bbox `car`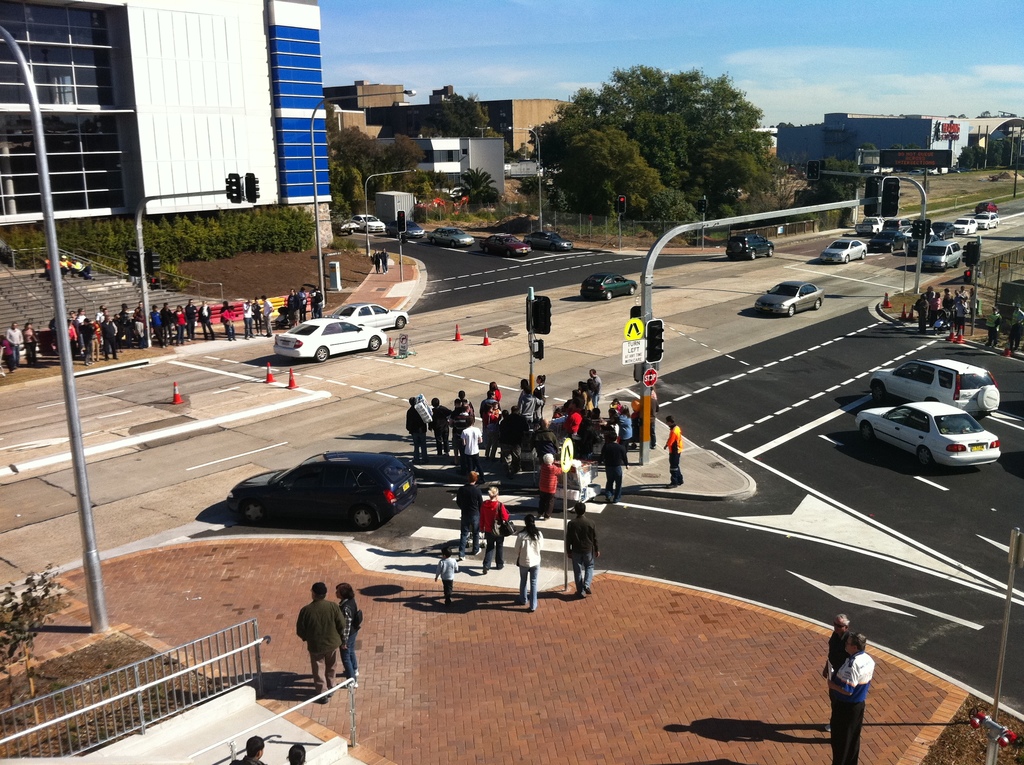
locate(753, 278, 821, 322)
